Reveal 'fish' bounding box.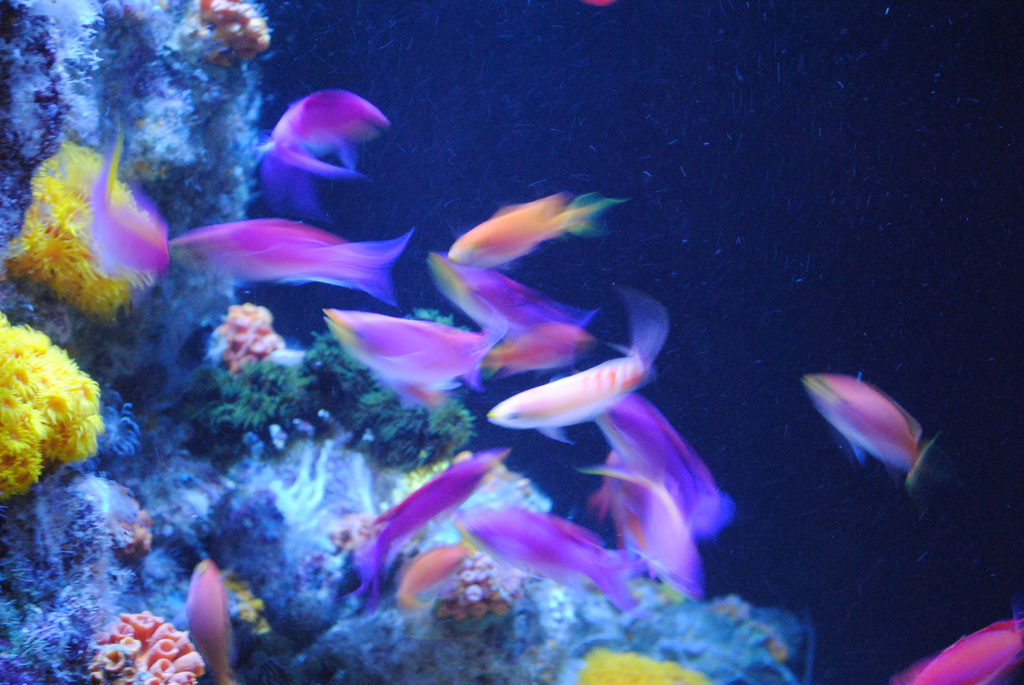
Revealed: (385,545,471,608).
